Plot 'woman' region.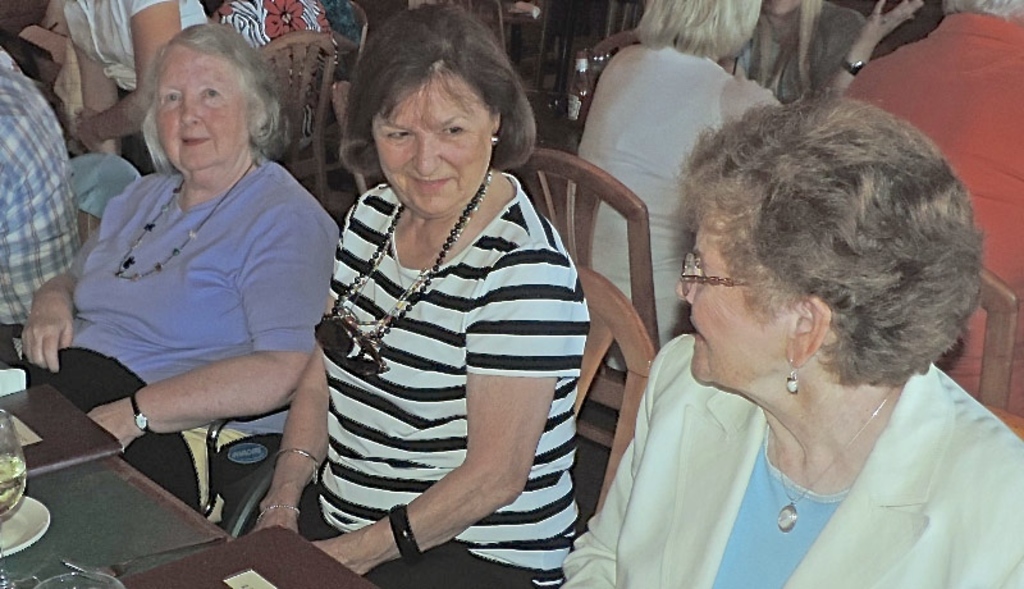
Plotted at 221, 38, 596, 586.
